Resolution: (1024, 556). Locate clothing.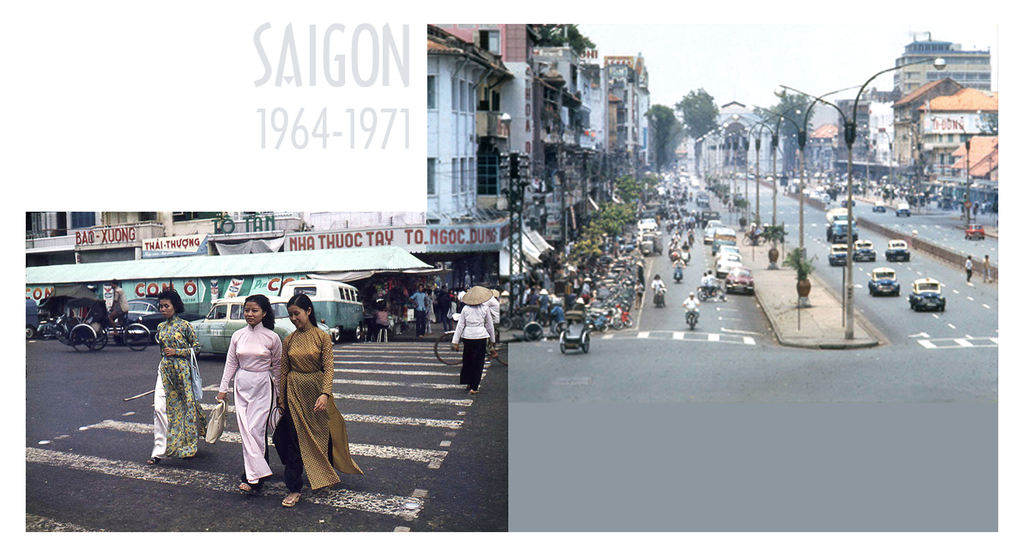
282/324/362/498.
